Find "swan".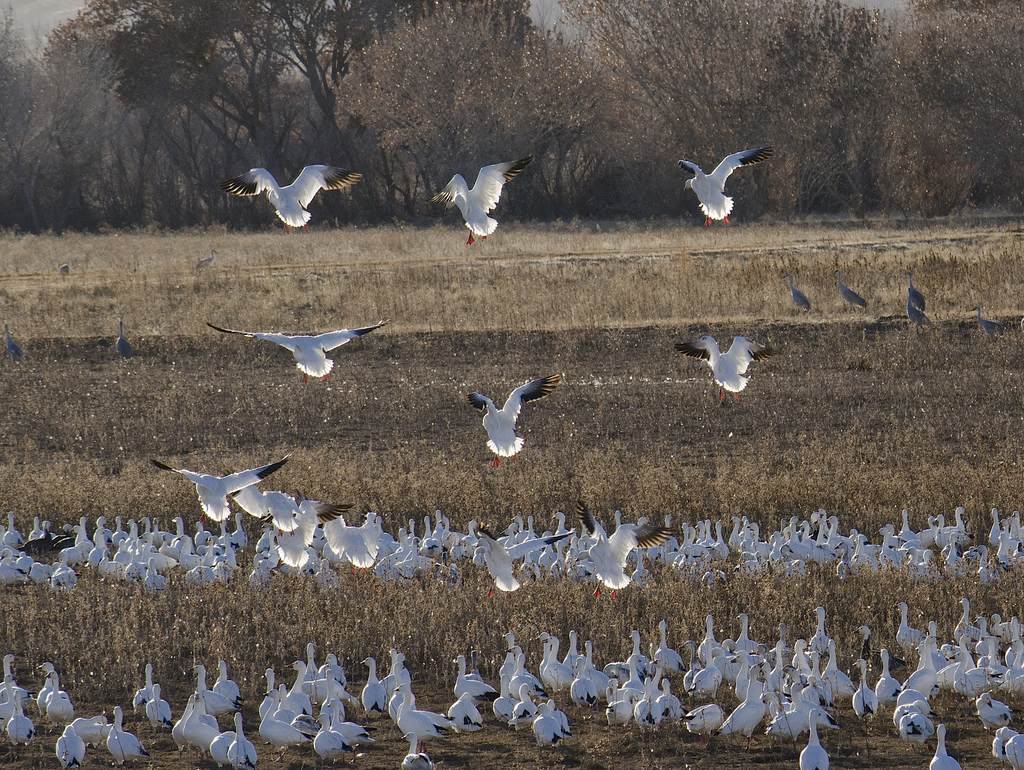
bbox=(324, 512, 382, 576).
